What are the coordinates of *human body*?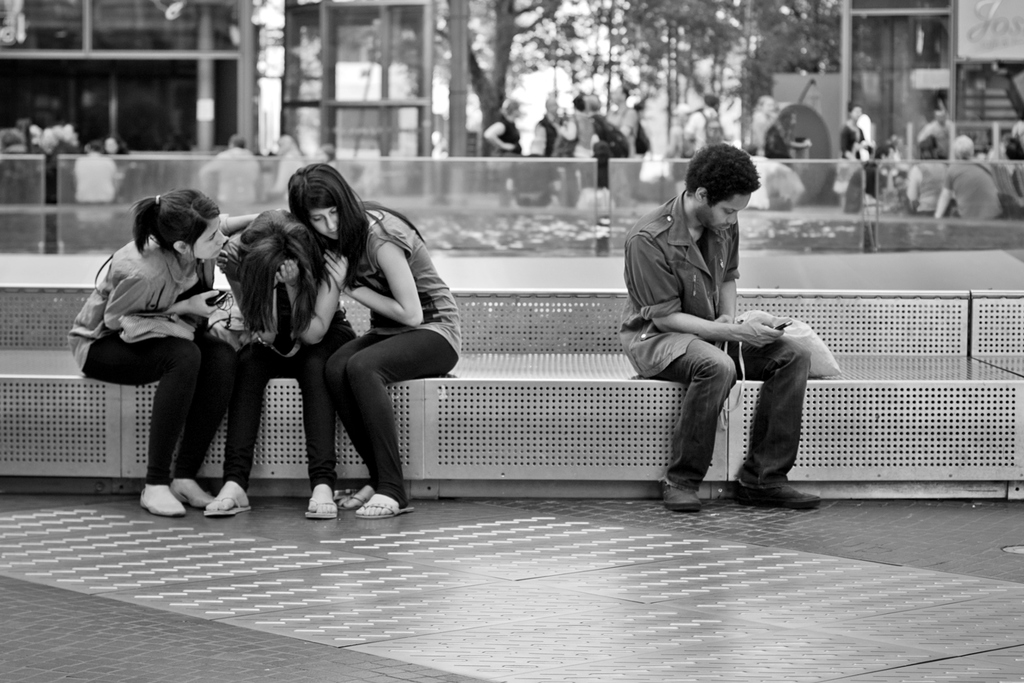
56/189/229/520.
